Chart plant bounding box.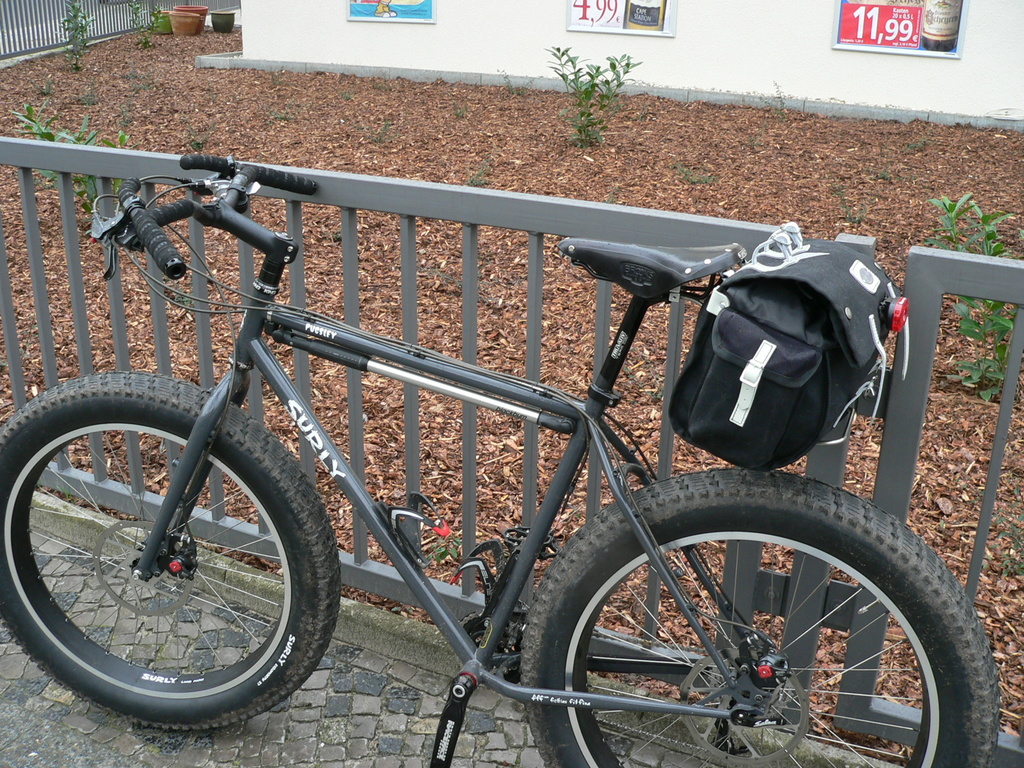
Charted: Rect(540, 53, 646, 143).
